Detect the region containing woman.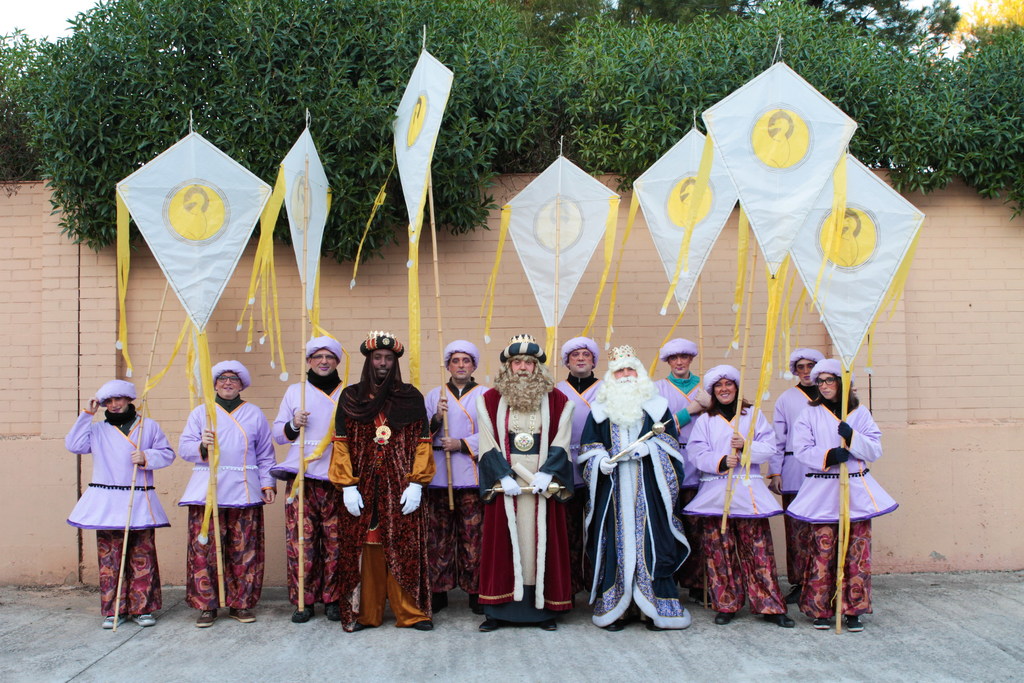
(60, 368, 162, 629).
